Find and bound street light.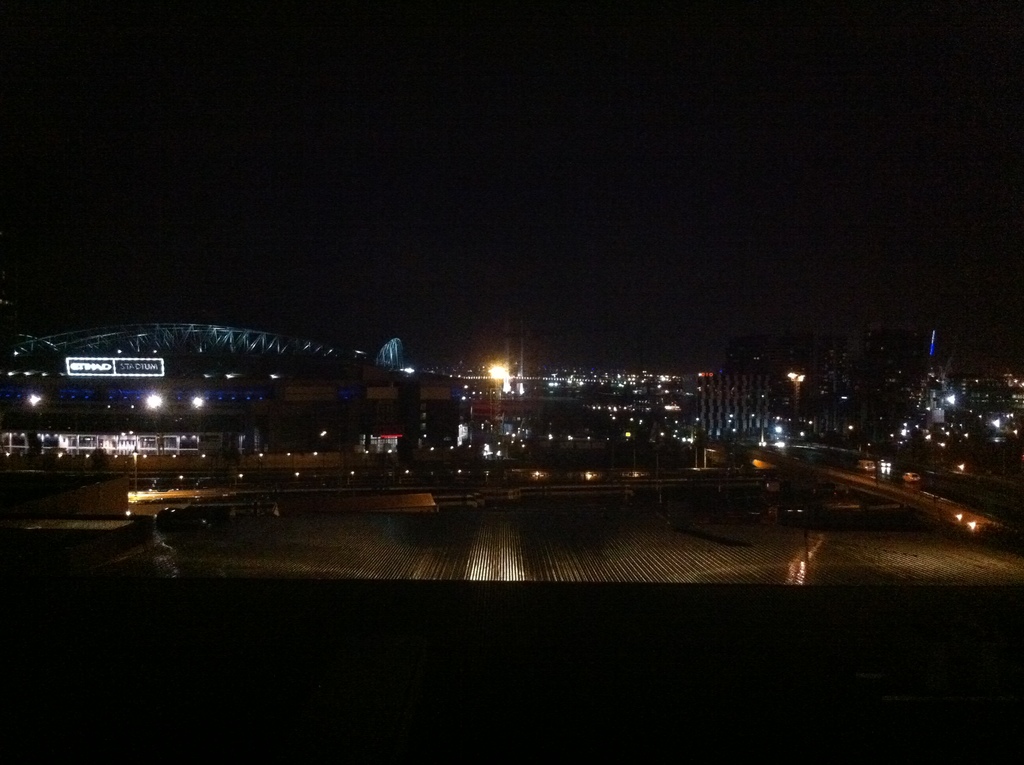
Bound: (left=3, top=452, right=16, bottom=463).
